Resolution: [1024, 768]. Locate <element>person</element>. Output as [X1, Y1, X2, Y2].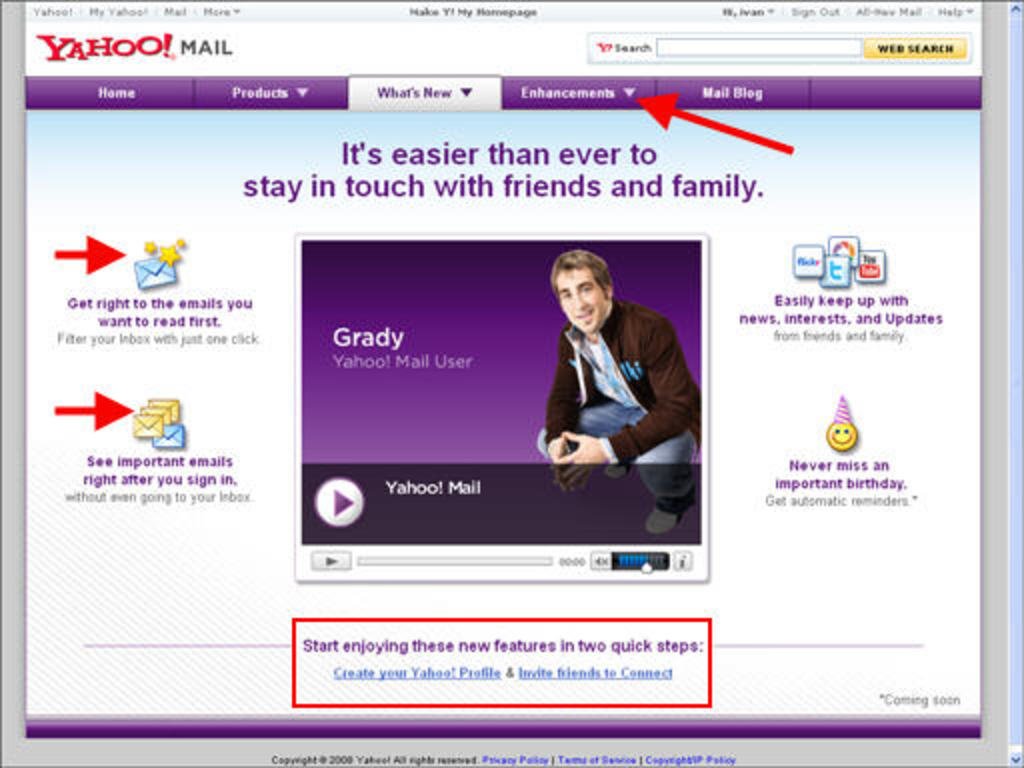
[530, 242, 688, 534].
